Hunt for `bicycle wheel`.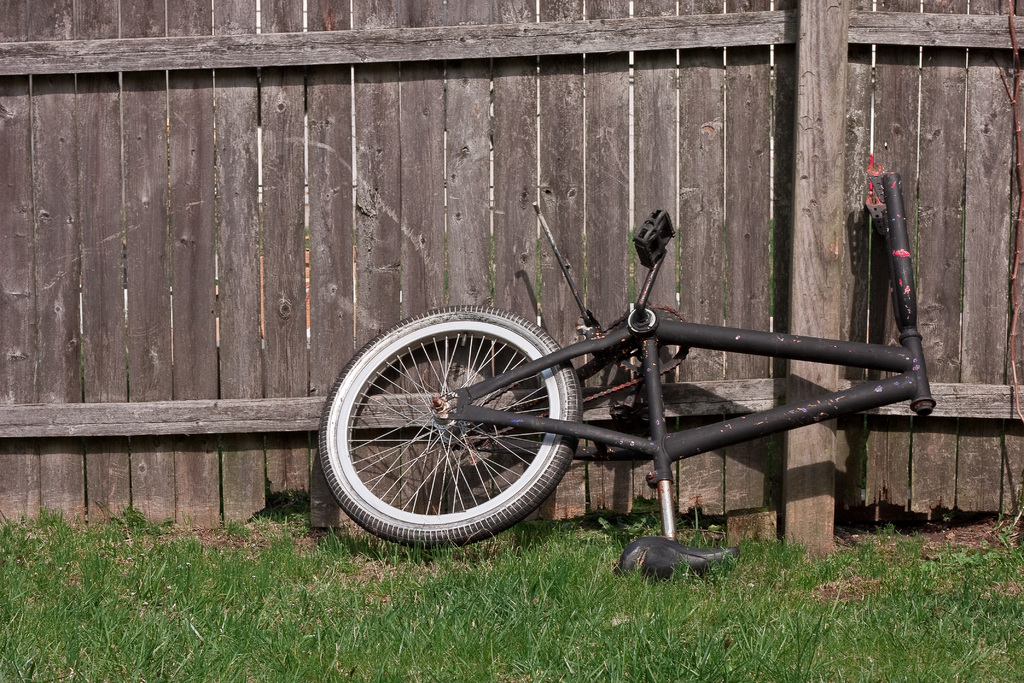
Hunted down at 314,307,600,554.
